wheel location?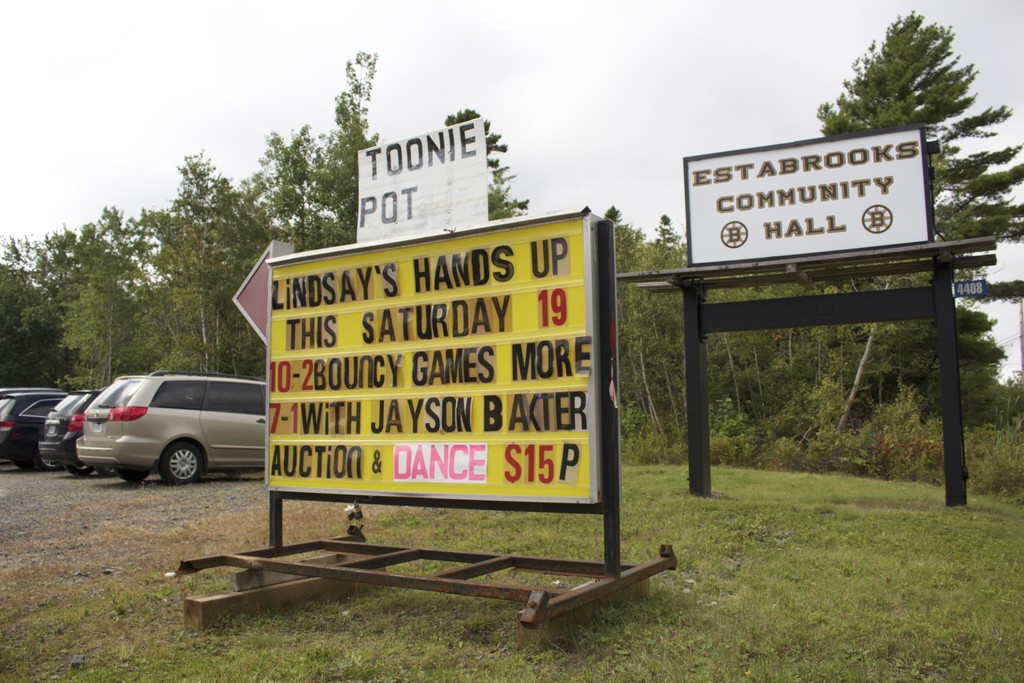
x1=120, y1=466, x2=150, y2=482
